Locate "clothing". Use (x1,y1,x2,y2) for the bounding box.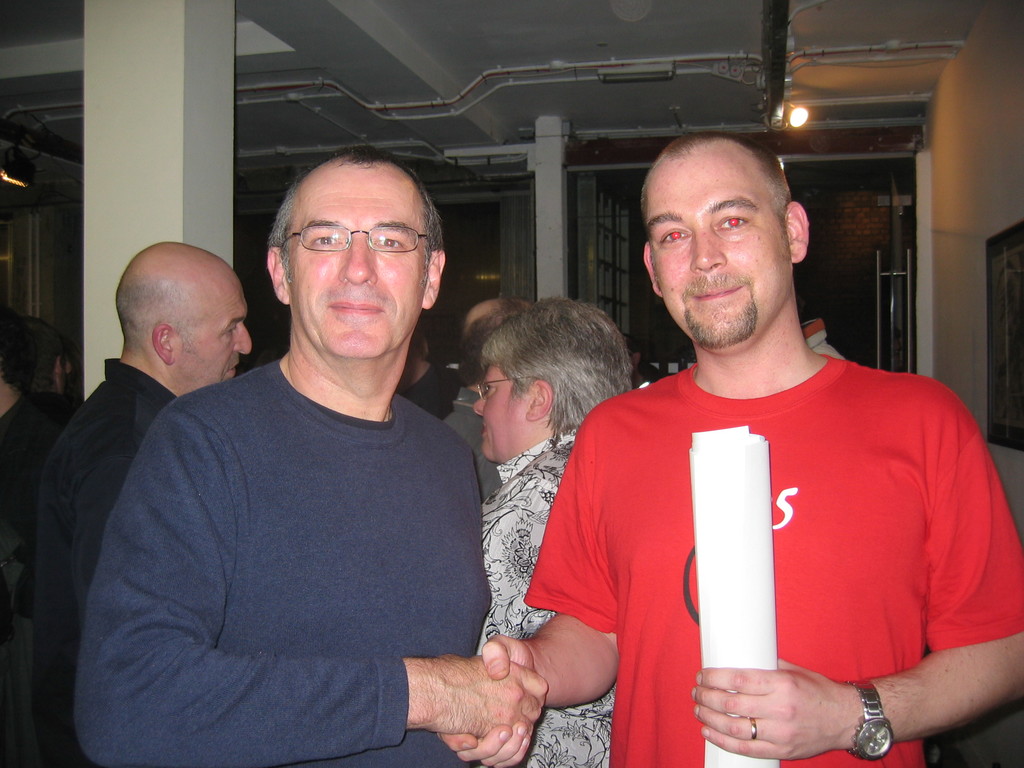
(78,358,492,767).
